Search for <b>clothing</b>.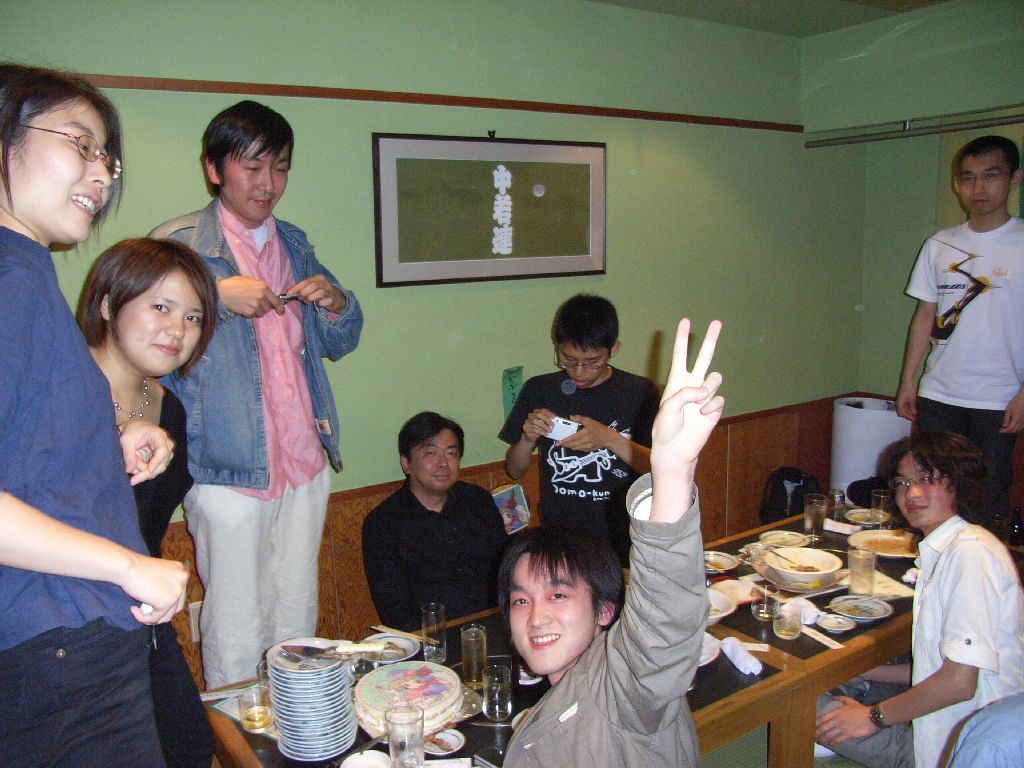
Found at region(492, 370, 659, 571).
